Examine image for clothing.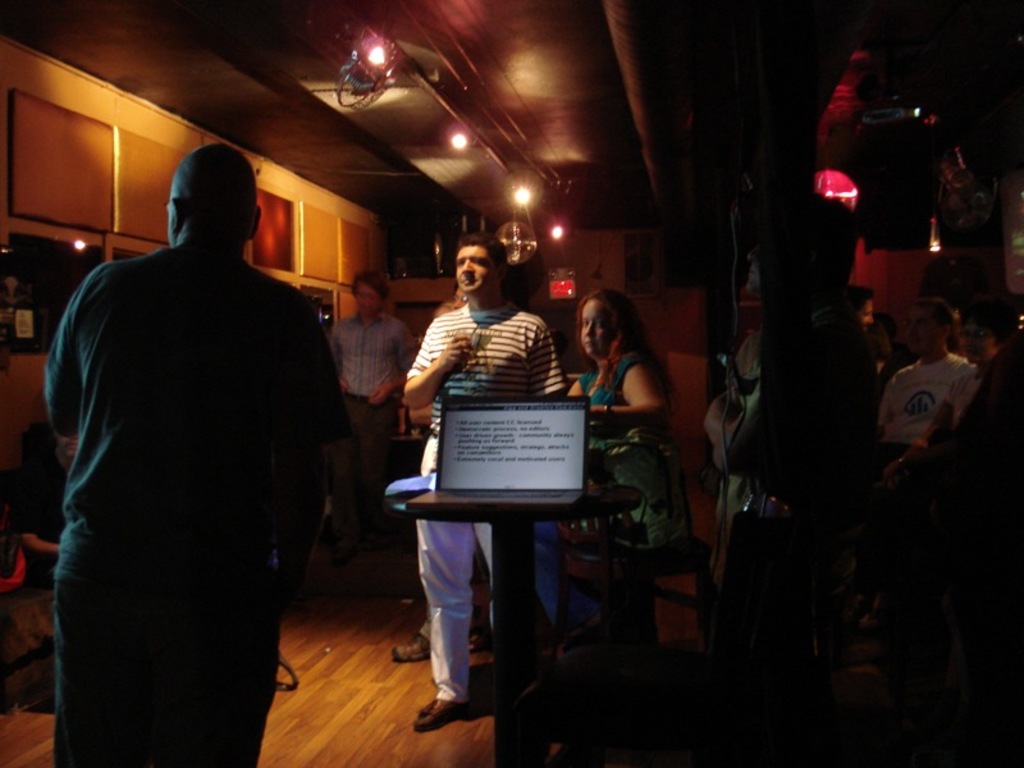
Examination result: (879, 362, 975, 447).
